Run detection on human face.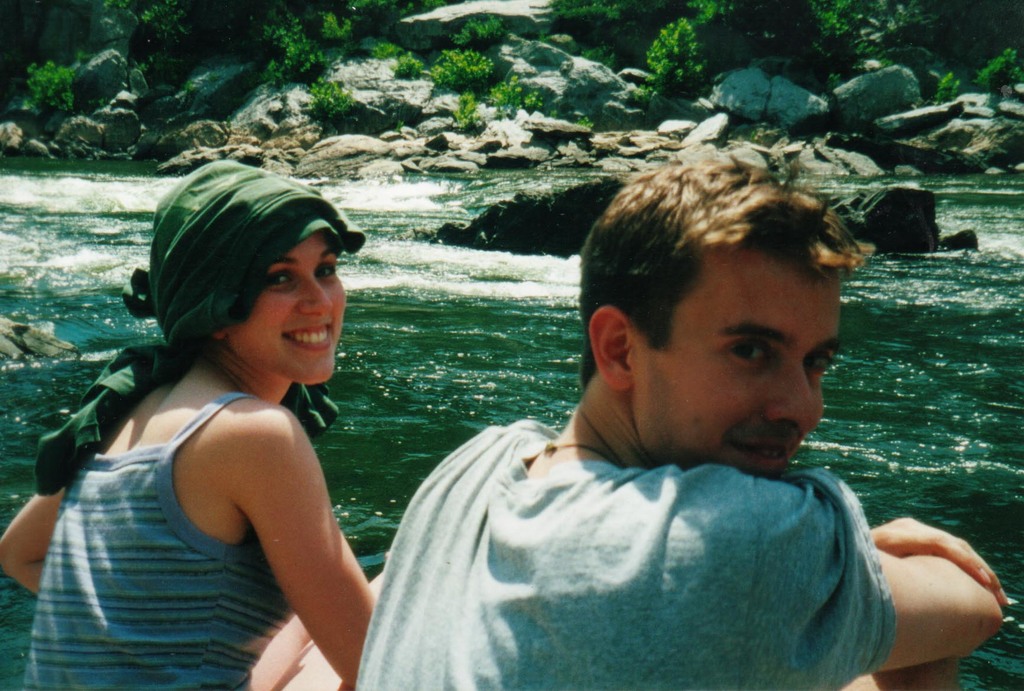
Result: (x1=228, y1=235, x2=348, y2=387).
